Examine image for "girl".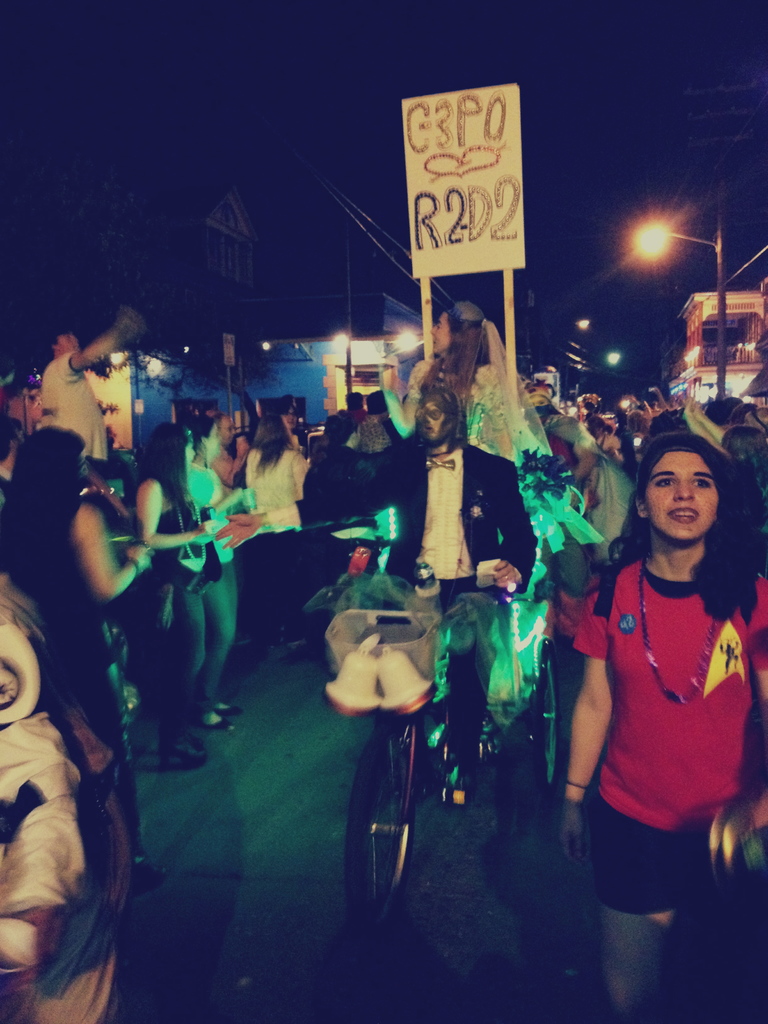
Examination result: Rect(570, 428, 767, 1023).
